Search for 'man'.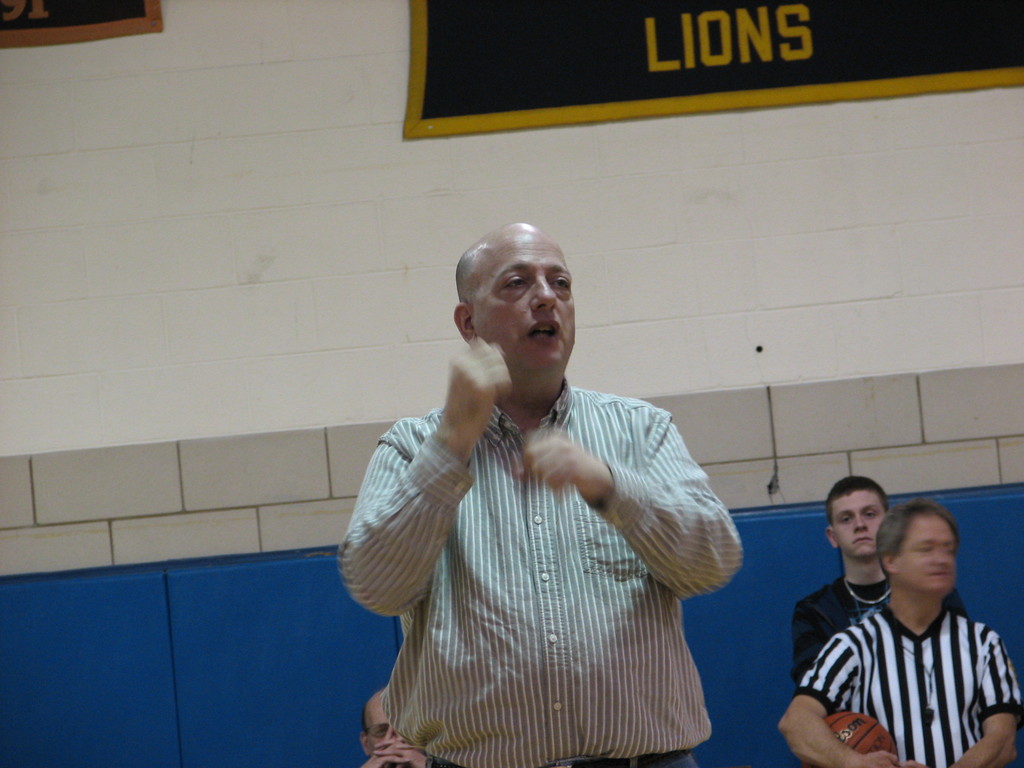
Found at 790/473/975/689.
